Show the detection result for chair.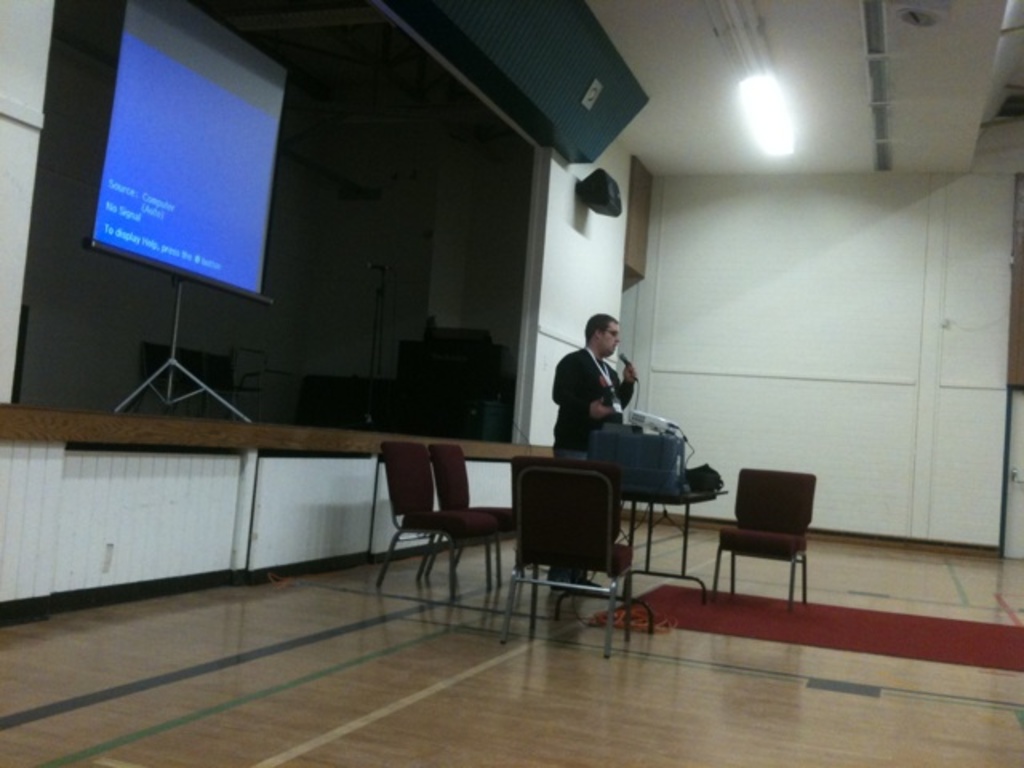
(x1=424, y1=442, x2=517, y2=582).
